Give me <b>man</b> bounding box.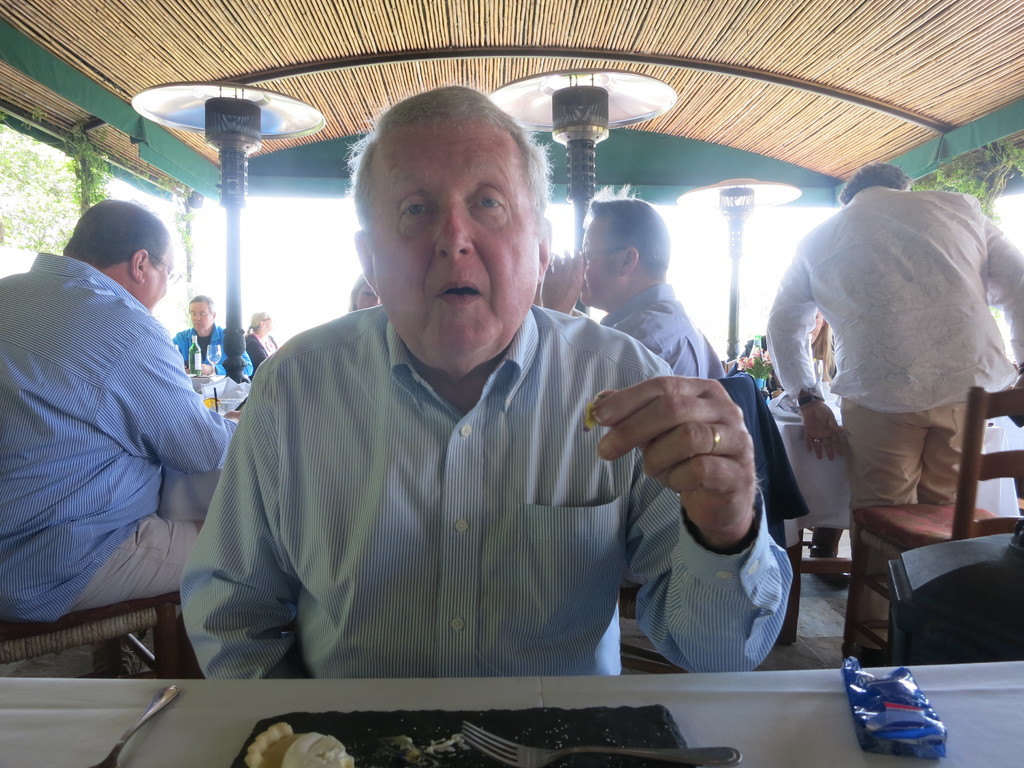
l=173, t=296, r=252, b=371.
